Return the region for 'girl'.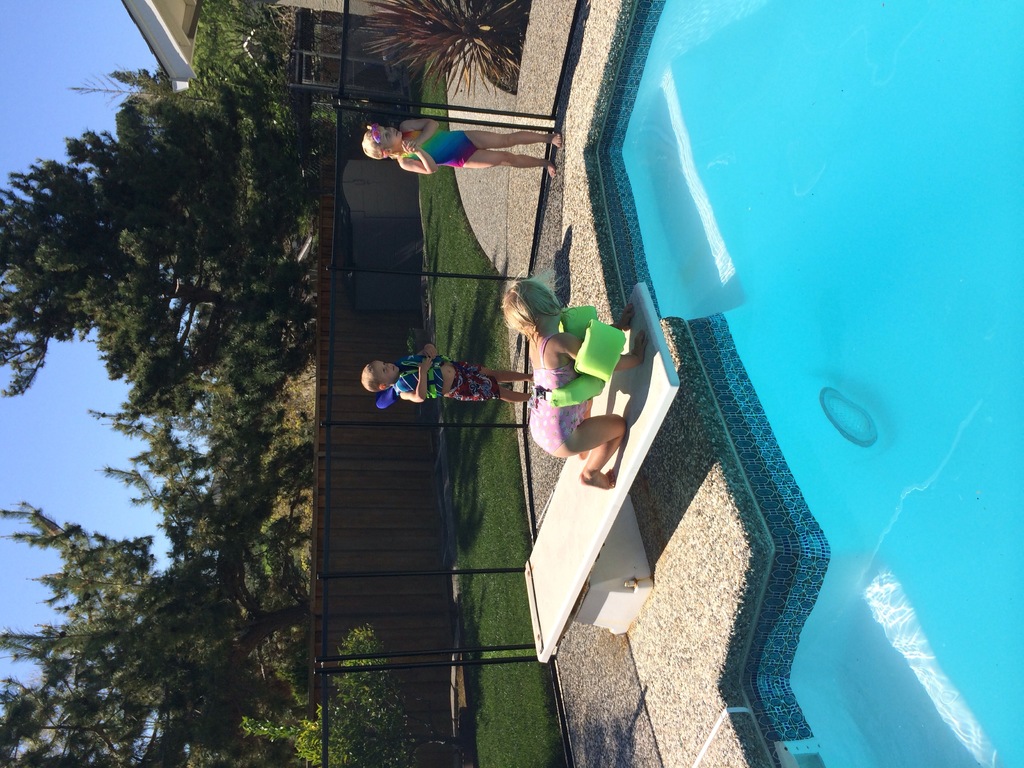
<region>360, 117, 562, 177</region>.
